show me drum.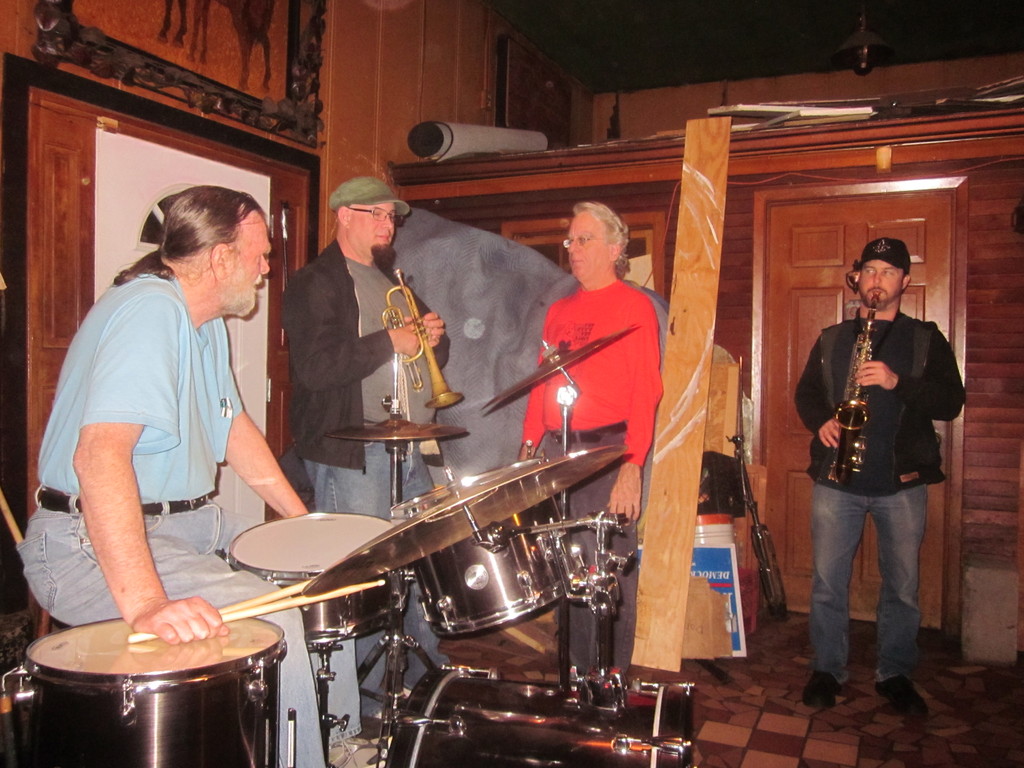
drum is here: left=10, top=579, right=305, bottom=739.
